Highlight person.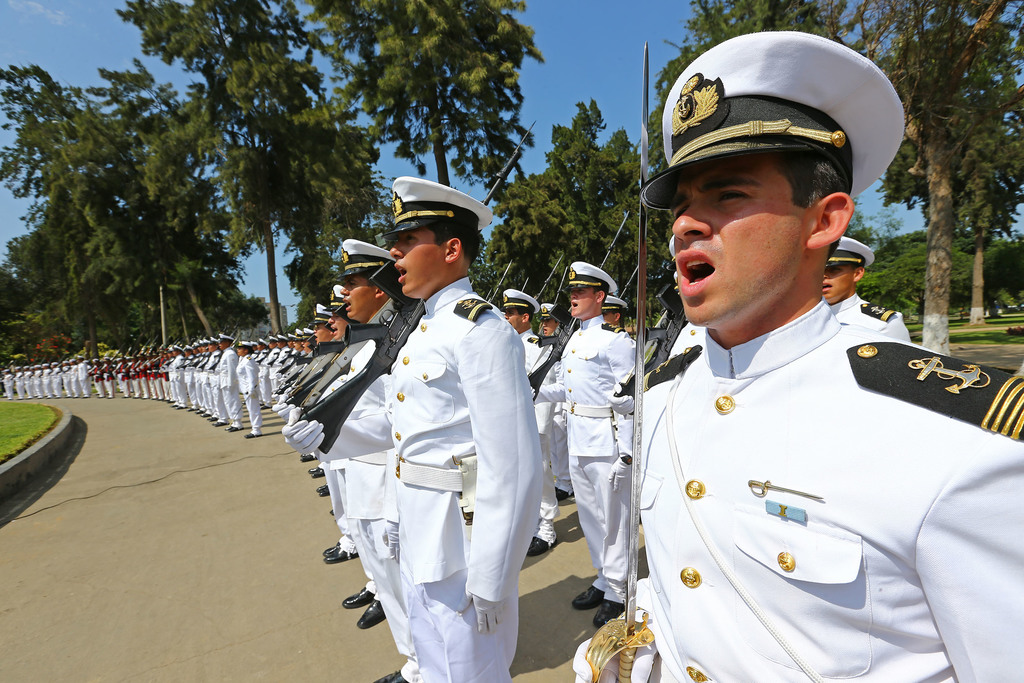
Highlighted region: 164/339/180/407.
